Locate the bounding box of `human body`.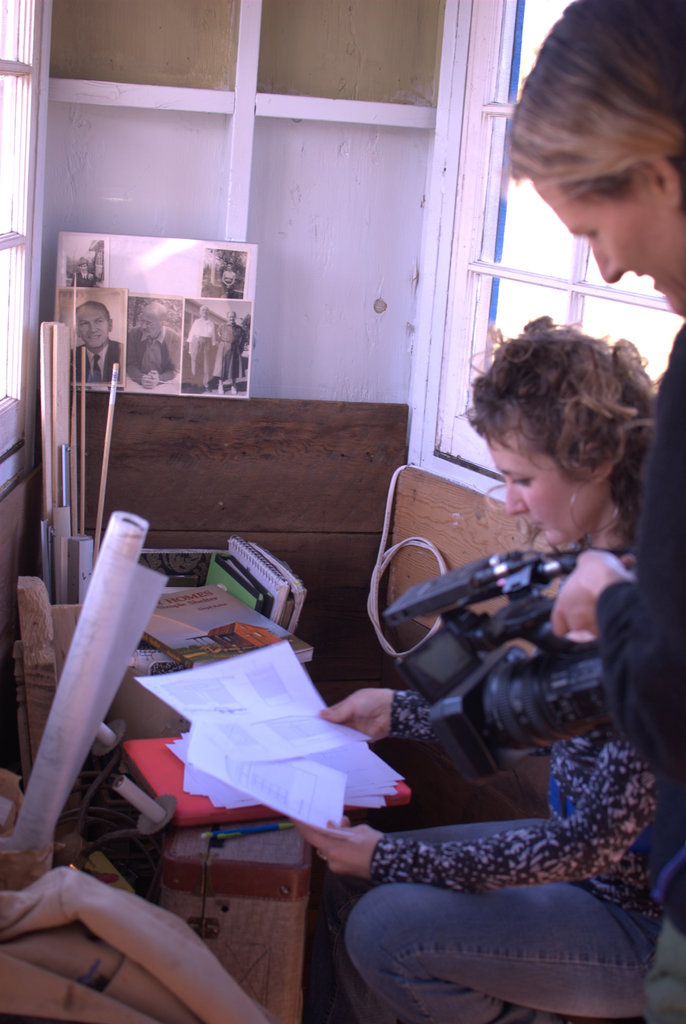
Bounding box: bbox(187, 318, 221, 383).
